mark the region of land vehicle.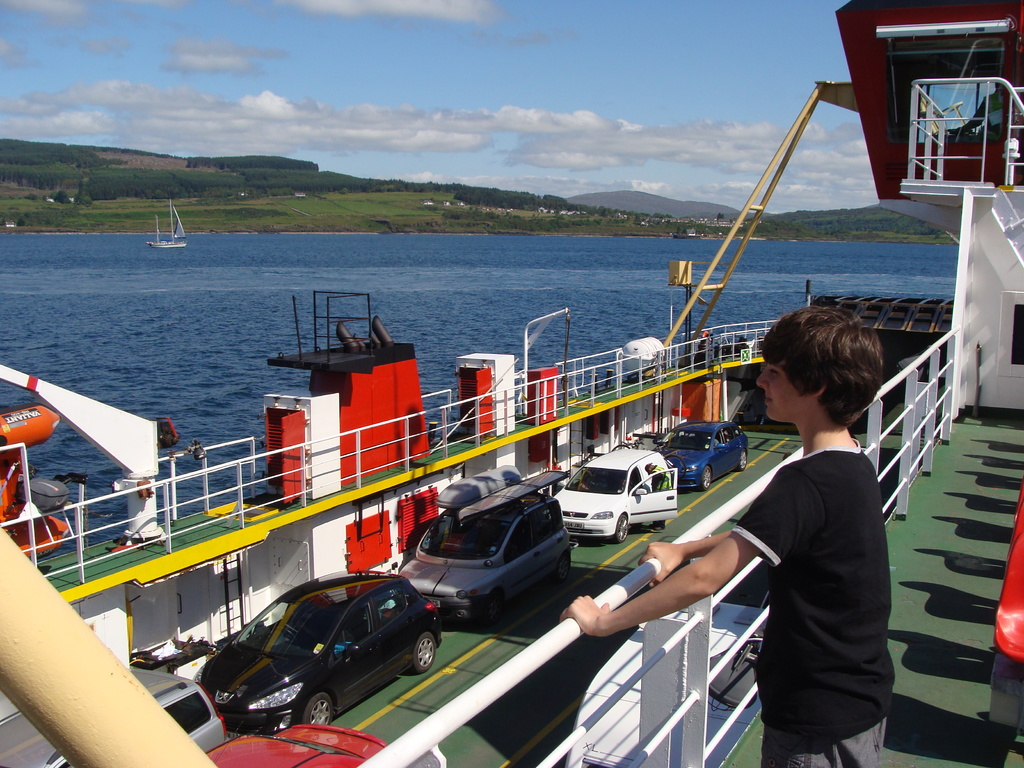
Region: [657,417,751,493].
